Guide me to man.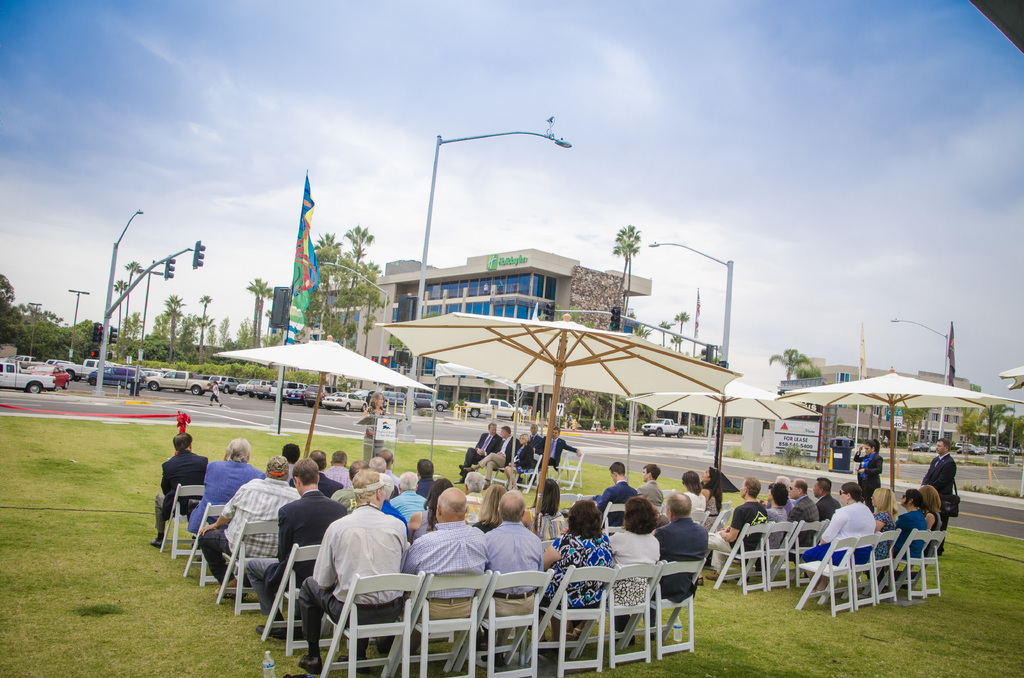
Guidance: {"left": 546, "top": 426, "right": 573, "bottom": 475}.
